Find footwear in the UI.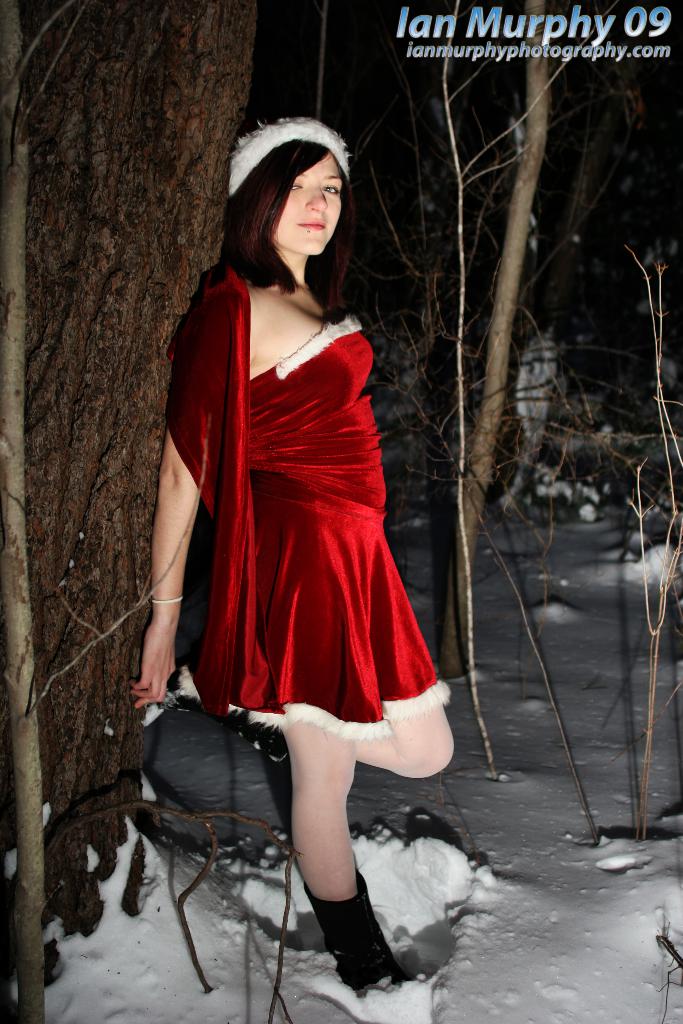
UI element at [left=186, top=680, right=273, bottom=764].
